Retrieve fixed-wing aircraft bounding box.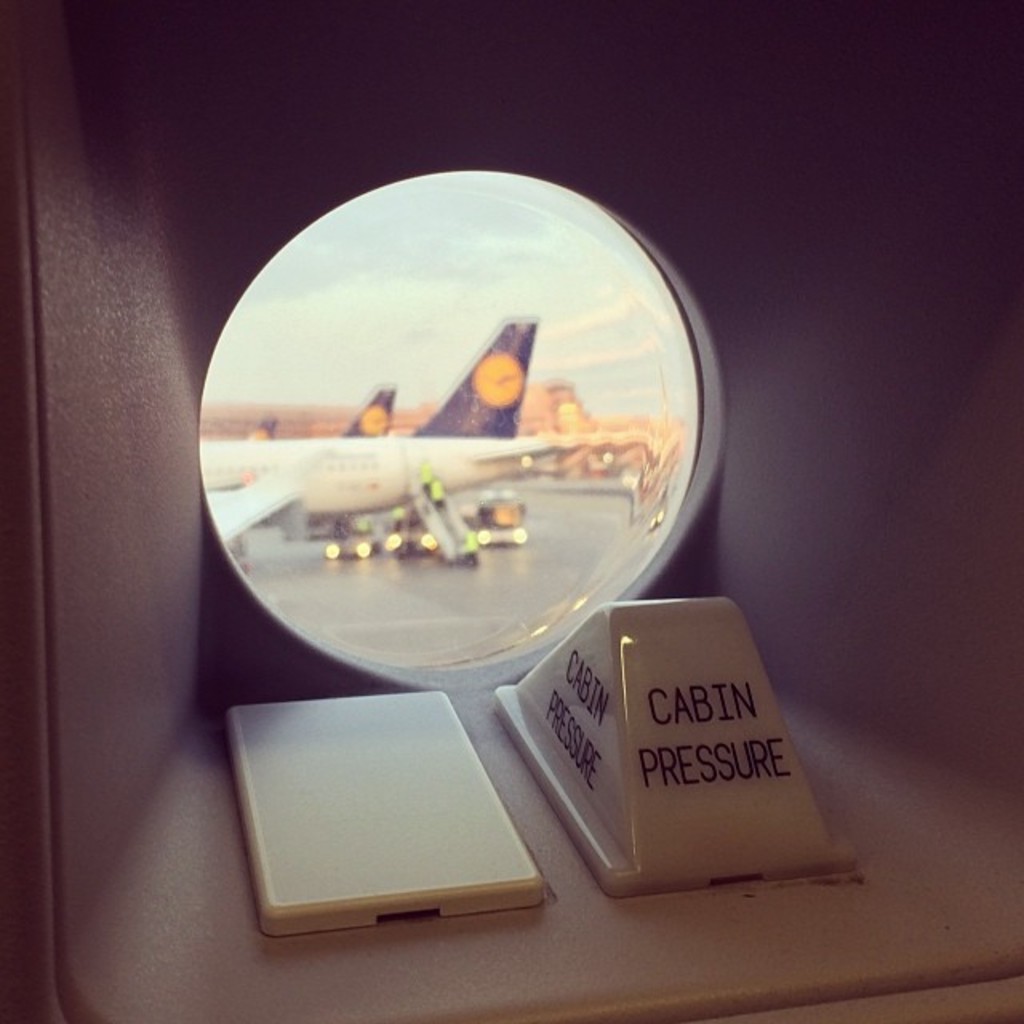
Bounding box: [x1=243, y1=406, x2=278, y2=442].
